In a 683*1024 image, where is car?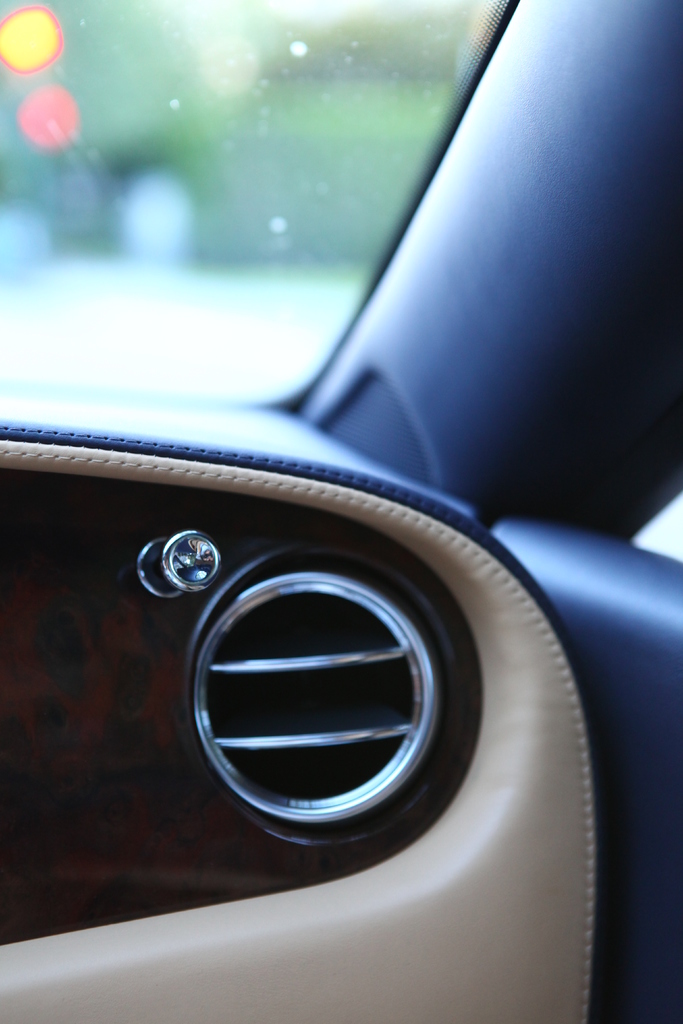
locate(0, 0, 682, 1023).
